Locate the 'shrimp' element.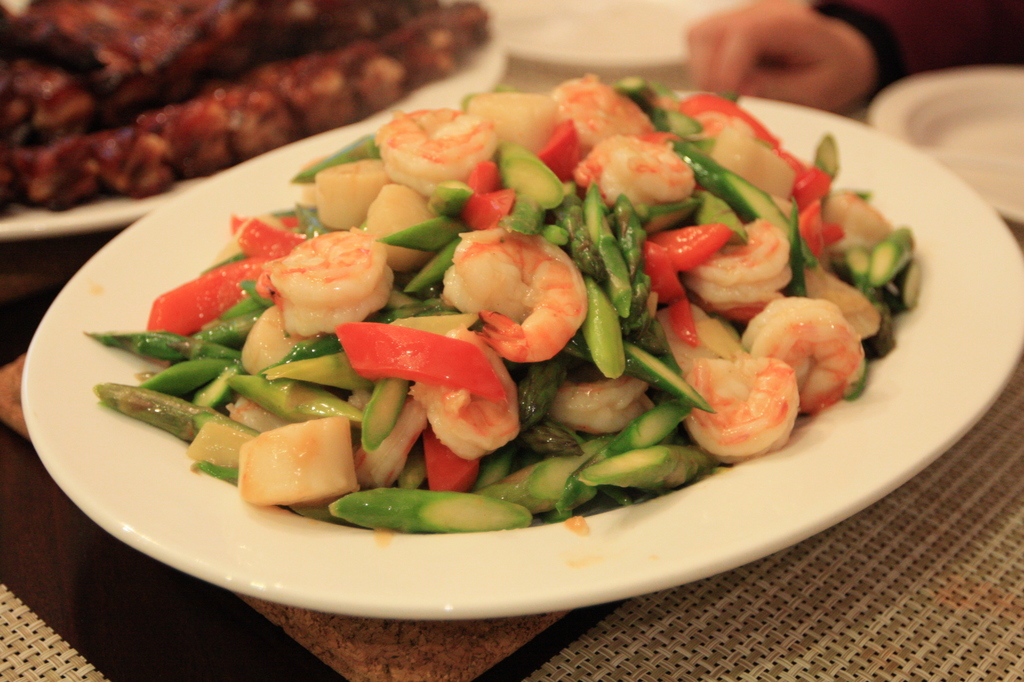
Element bbox: {"x1": 740, "y1": 293, "x2": 870, "y2": 415}.
